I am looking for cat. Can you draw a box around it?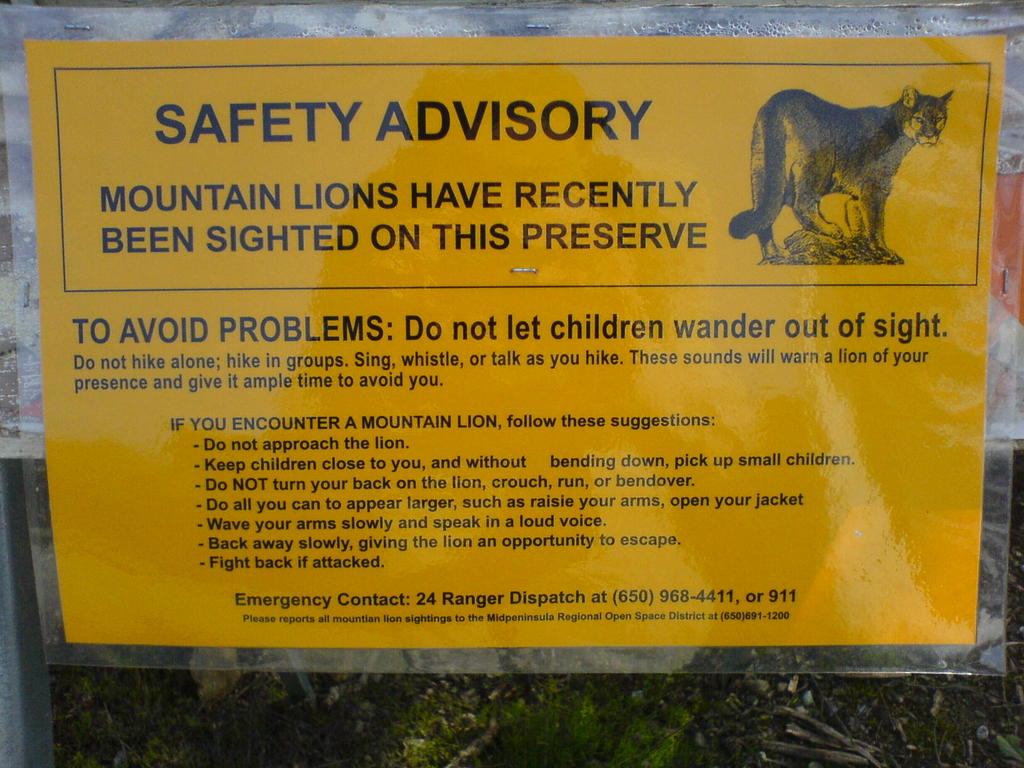
Sure, the bounding box is locate(725, 79, 962, 257).
